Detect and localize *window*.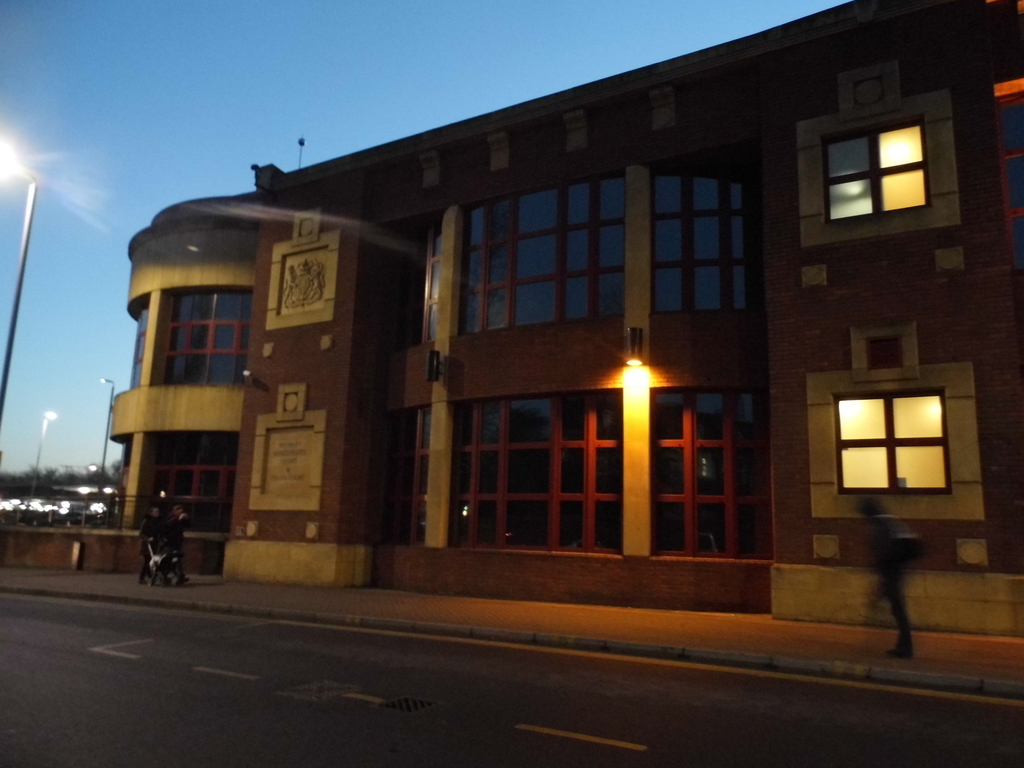
Localized at region(447, 408, 618, 554).
